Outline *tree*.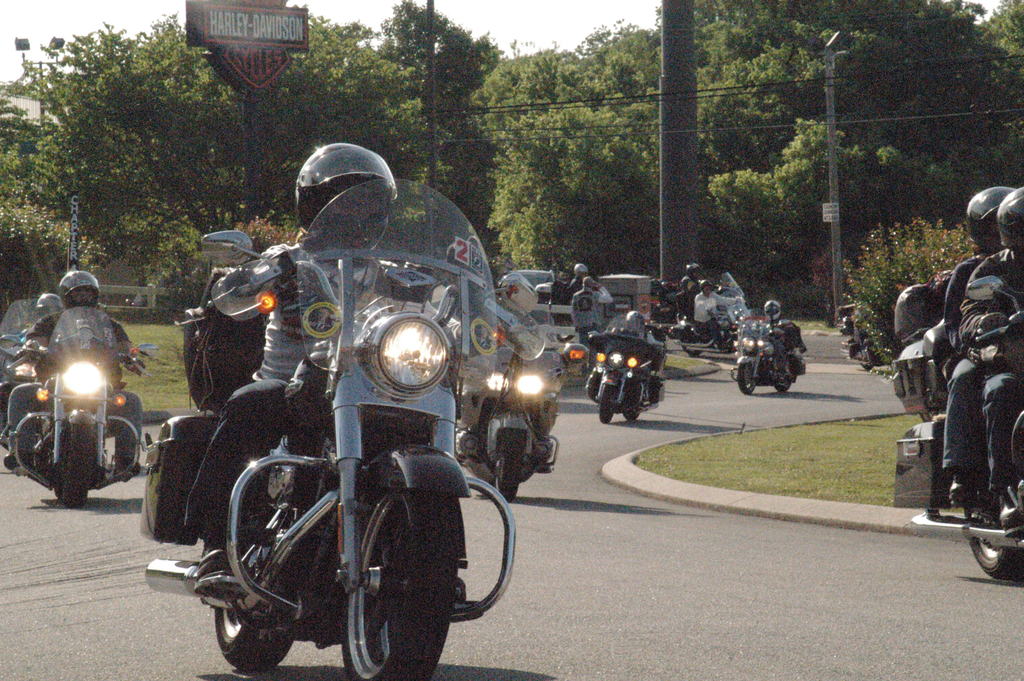
Outline: [x1=700, y1=117, x2=945, y2=315].
